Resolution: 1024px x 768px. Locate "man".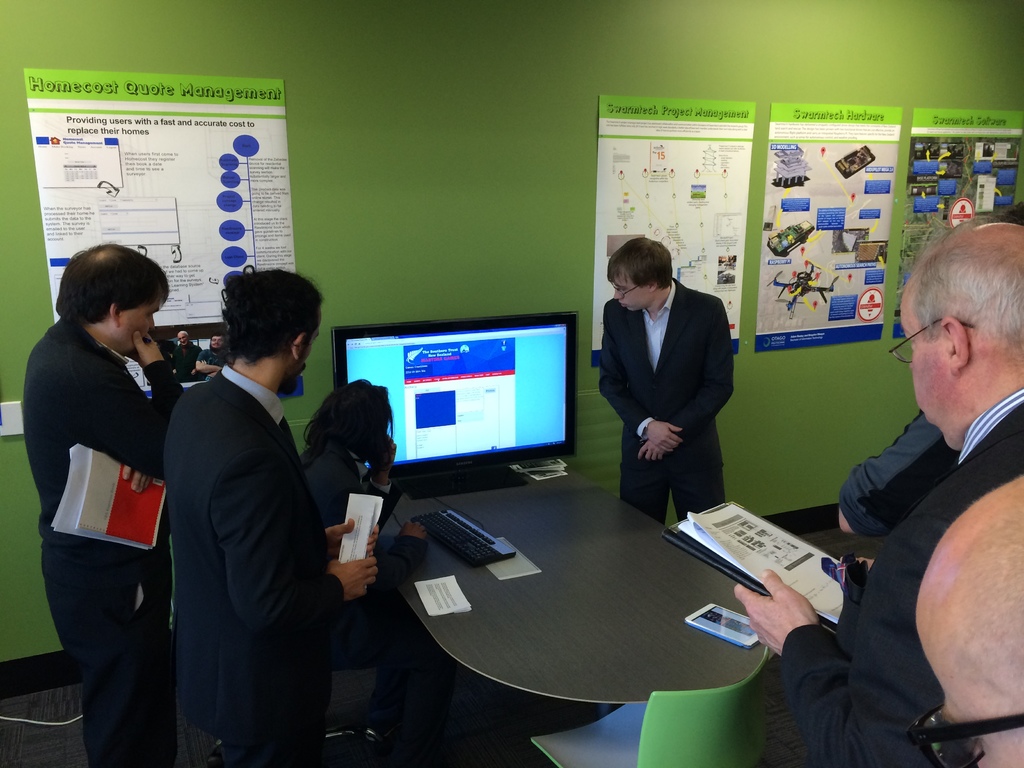
<bbox>176, 322, 213, 379</bbox>.
